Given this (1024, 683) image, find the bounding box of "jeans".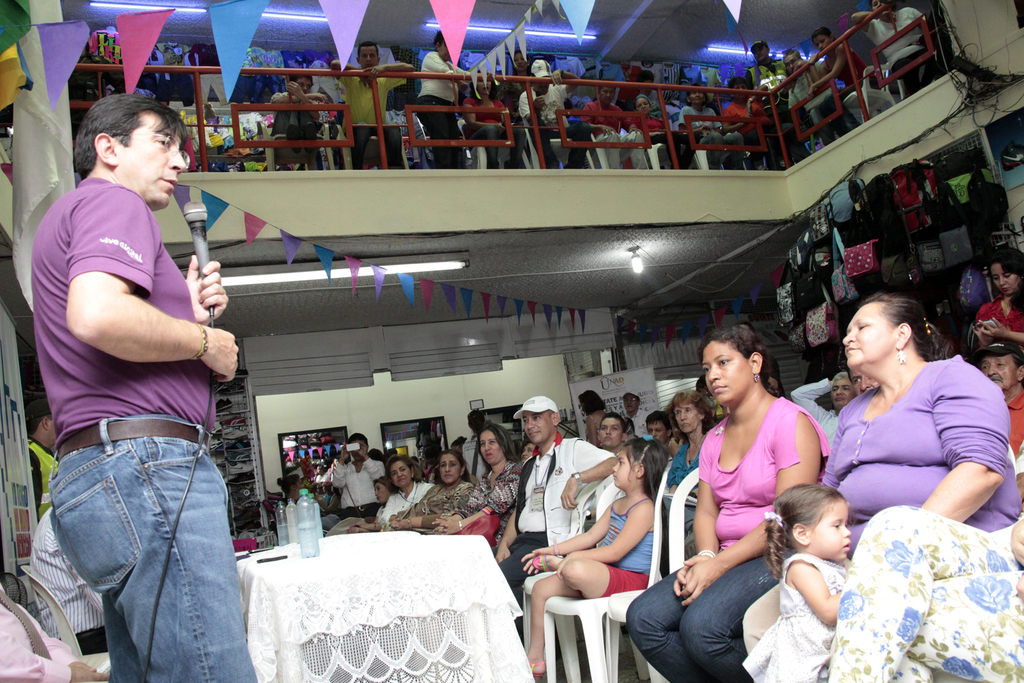
<box>414,94,461,167</box>.
